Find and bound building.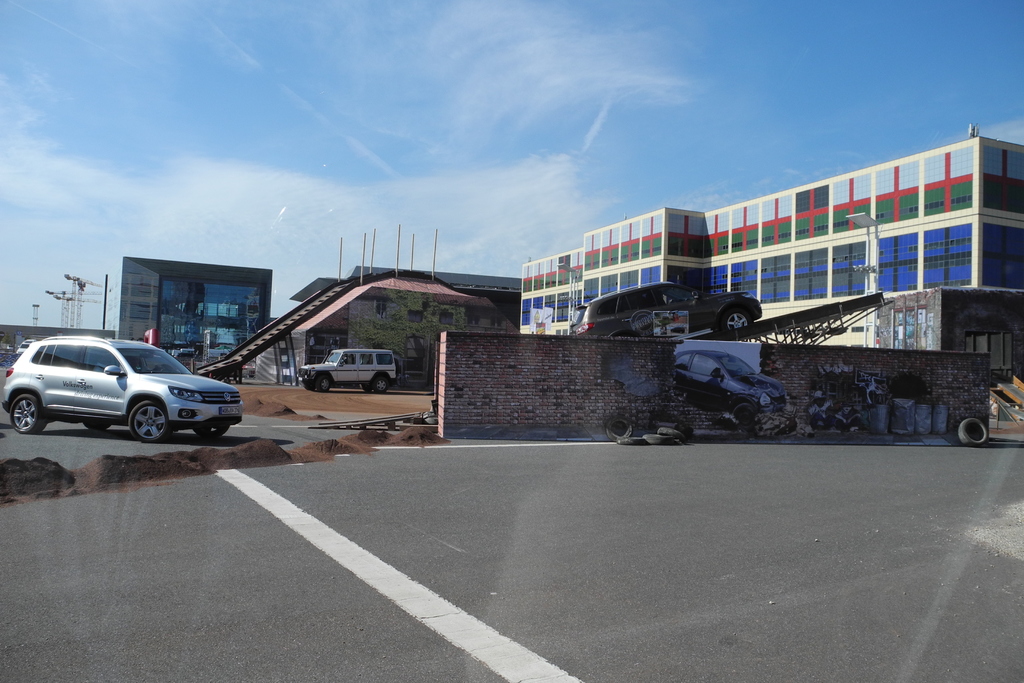
Bound: l=520, t=126, r=1023, b=335.
